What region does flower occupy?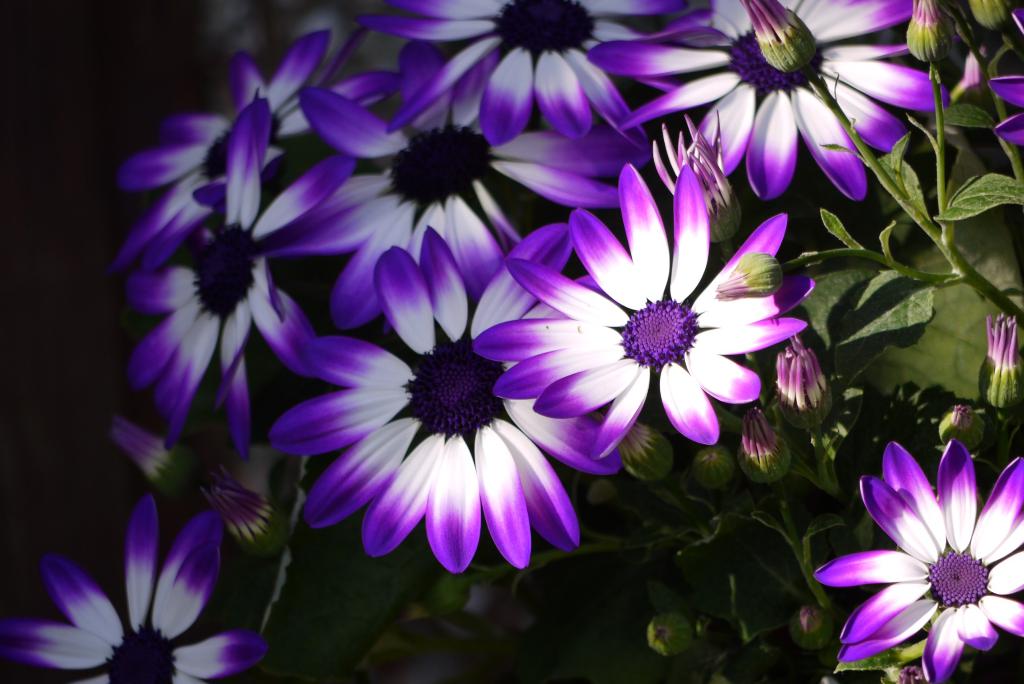
108:26:400:277.
